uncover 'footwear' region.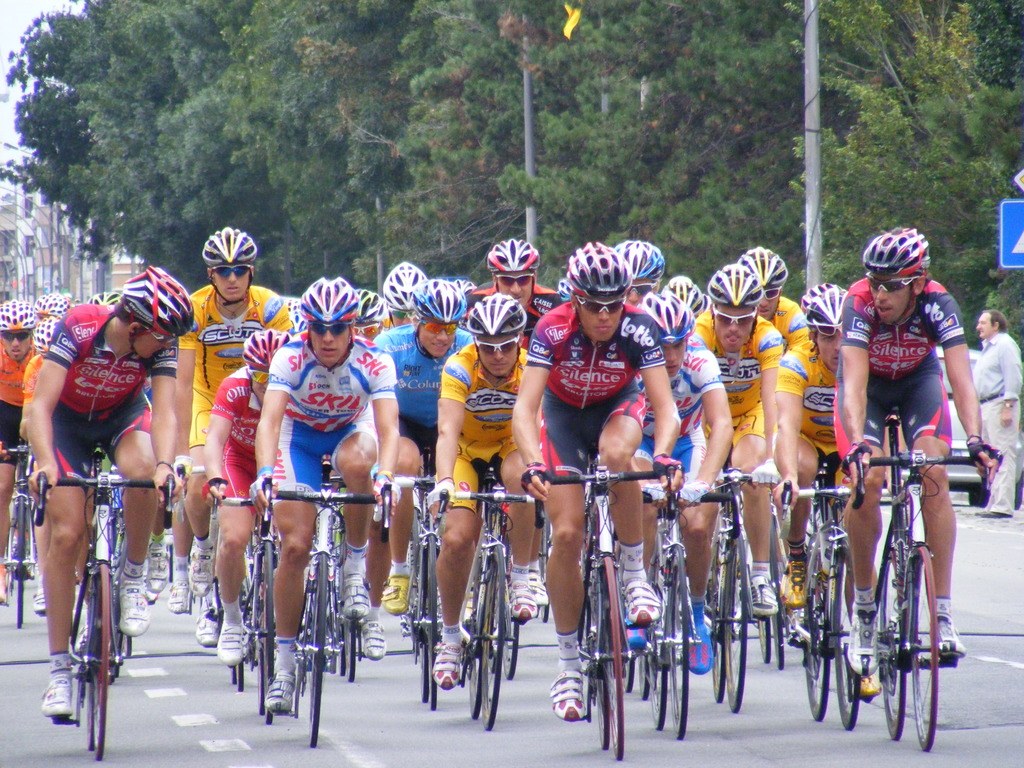
Uncovered: {"left": 875, "top": 623, "right": 906, "bottom": 685}.
